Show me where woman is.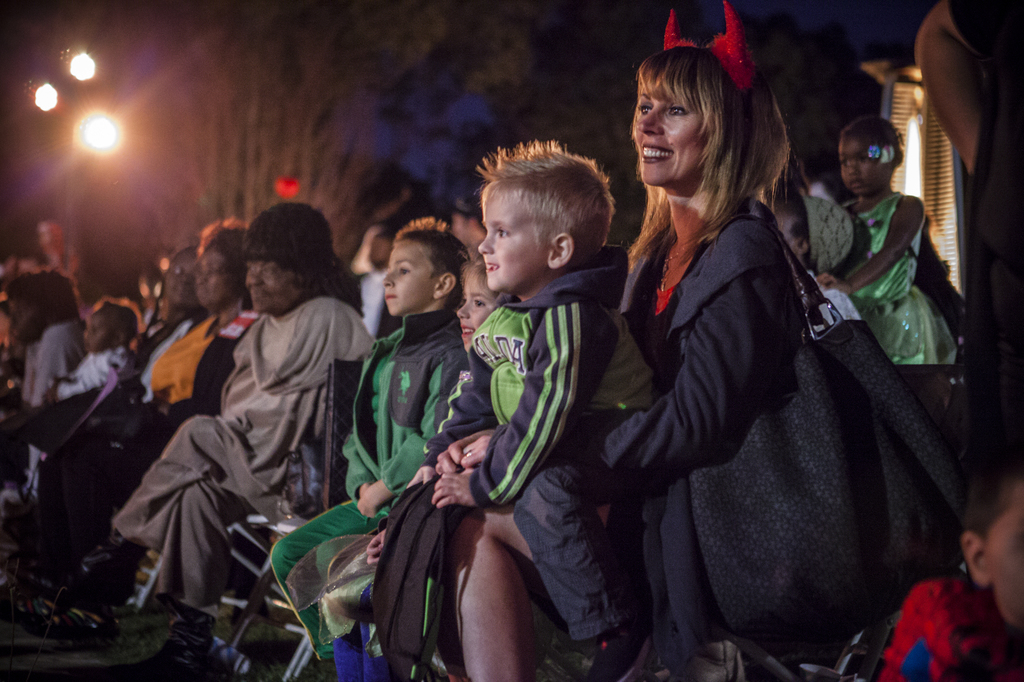
woman is at [74, 210, 261, 562].
